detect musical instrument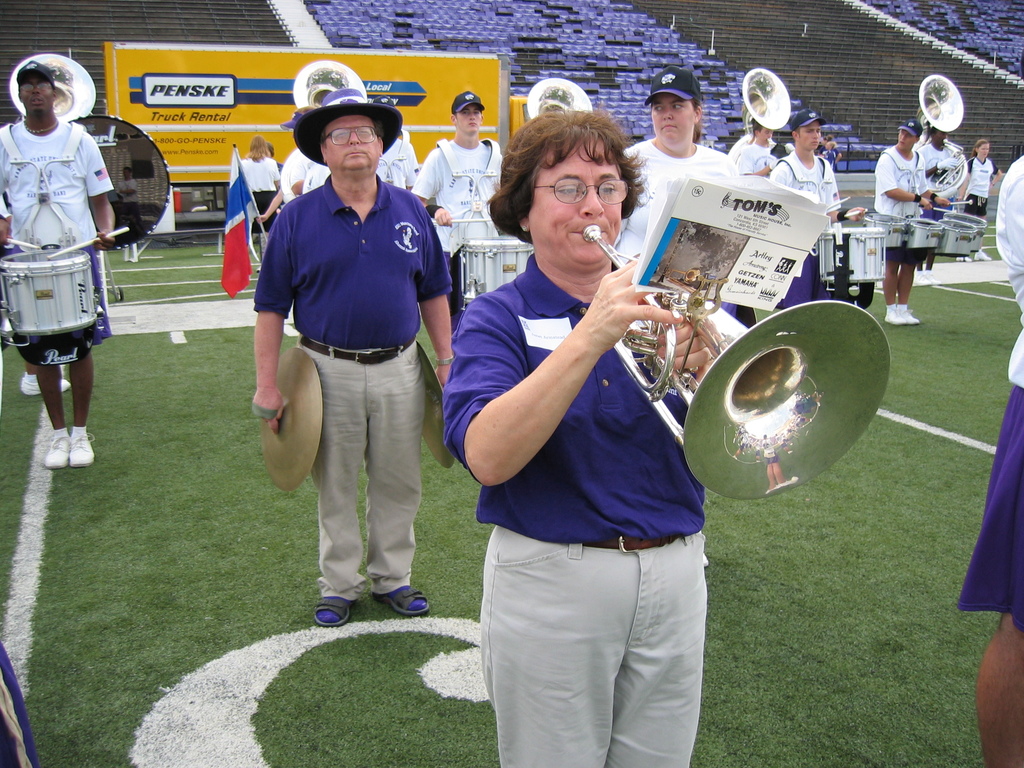
rect(863, 210, 911, 264)
